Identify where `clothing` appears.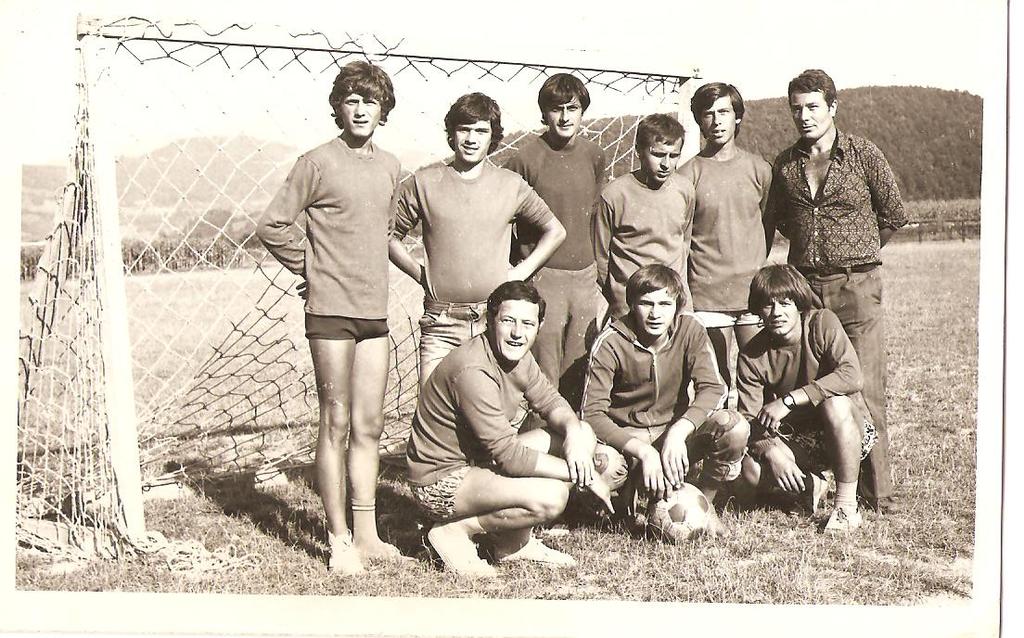
Appears at box(408, 333, 564, 518).
